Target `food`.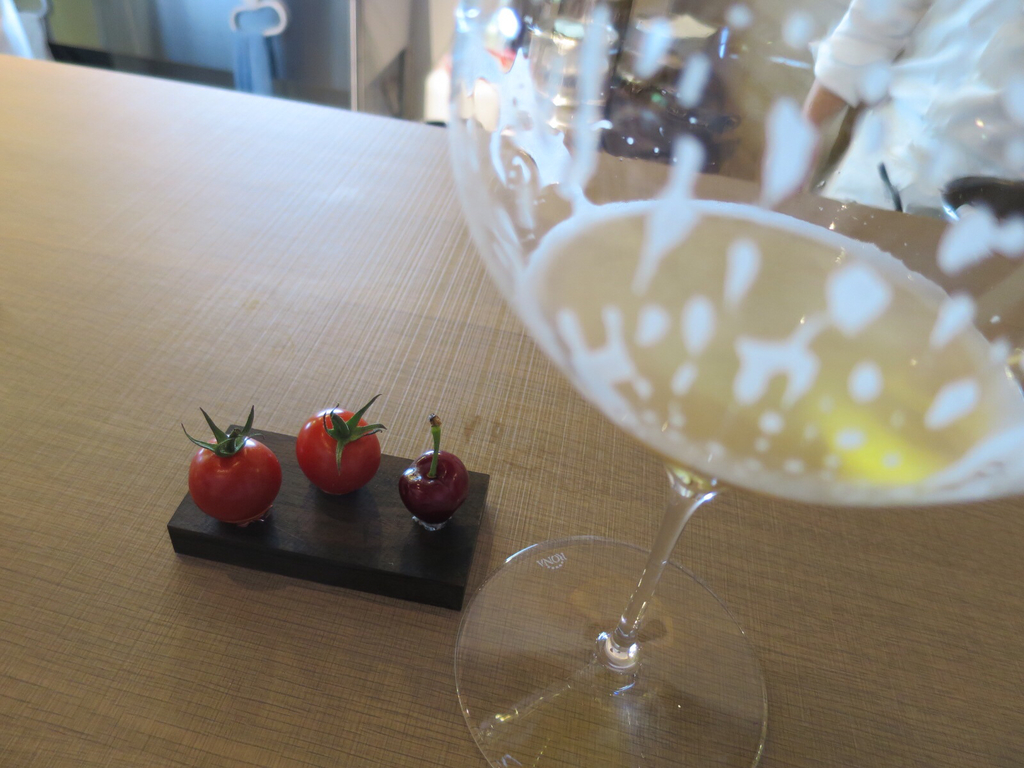
Target region: 179, 407, 285, 522.
